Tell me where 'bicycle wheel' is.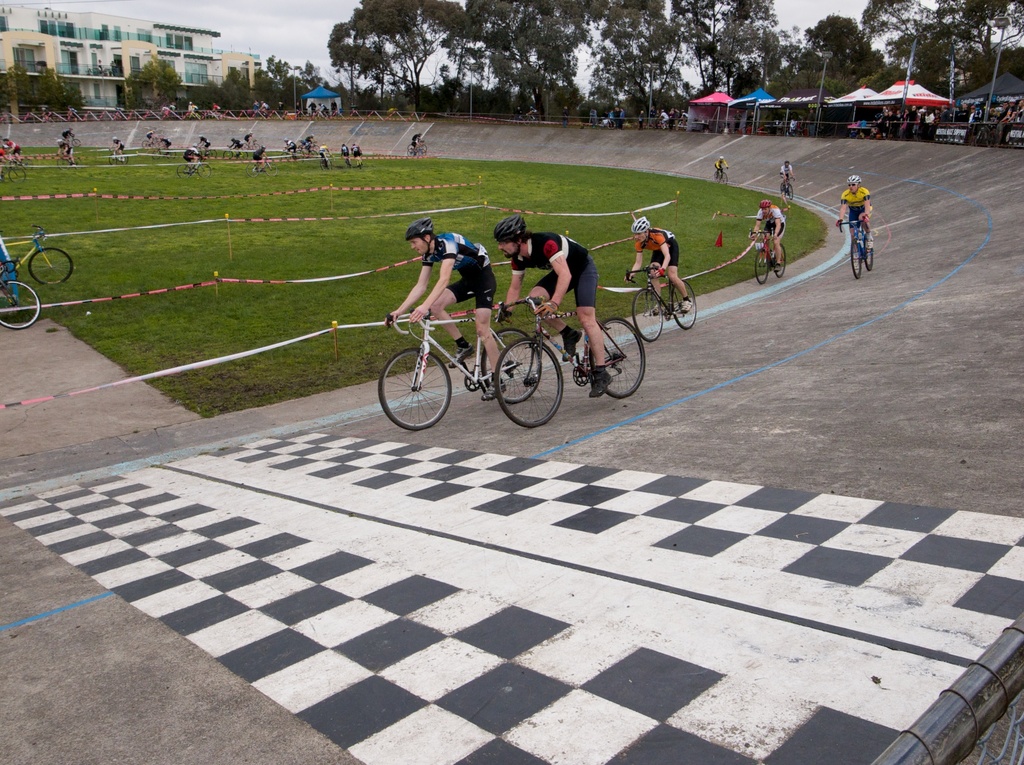
'bicycle wheel' is at [108, 155, 116, 166].
